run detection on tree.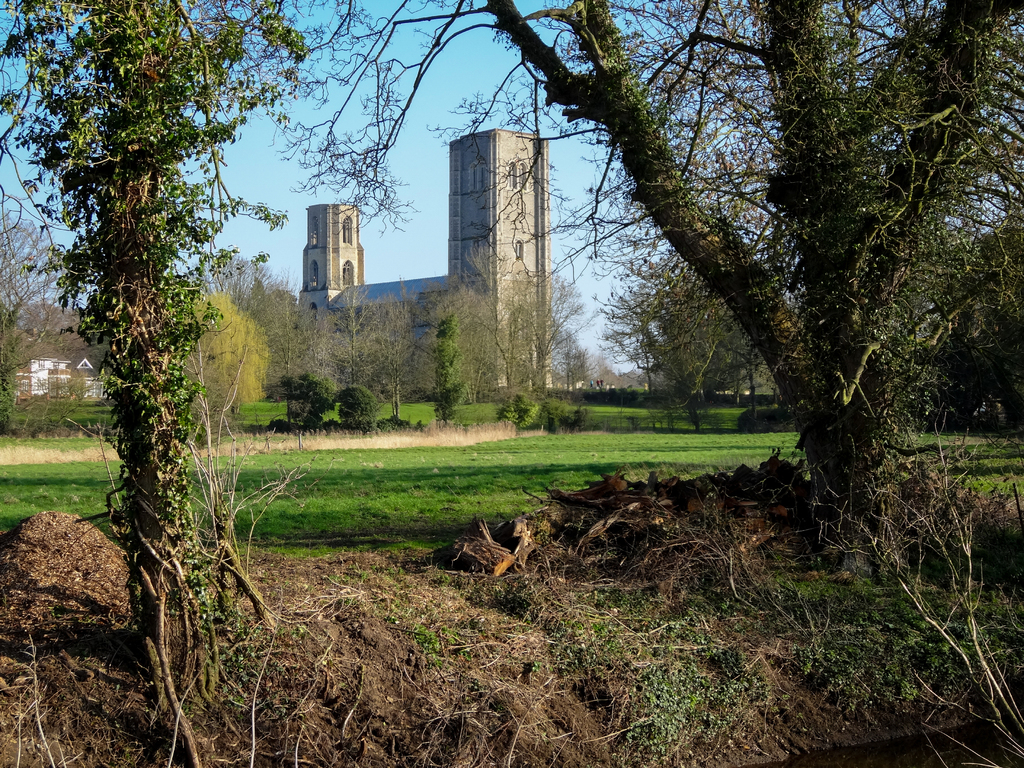
Result: bbox=(431, 312, 465, 424).
